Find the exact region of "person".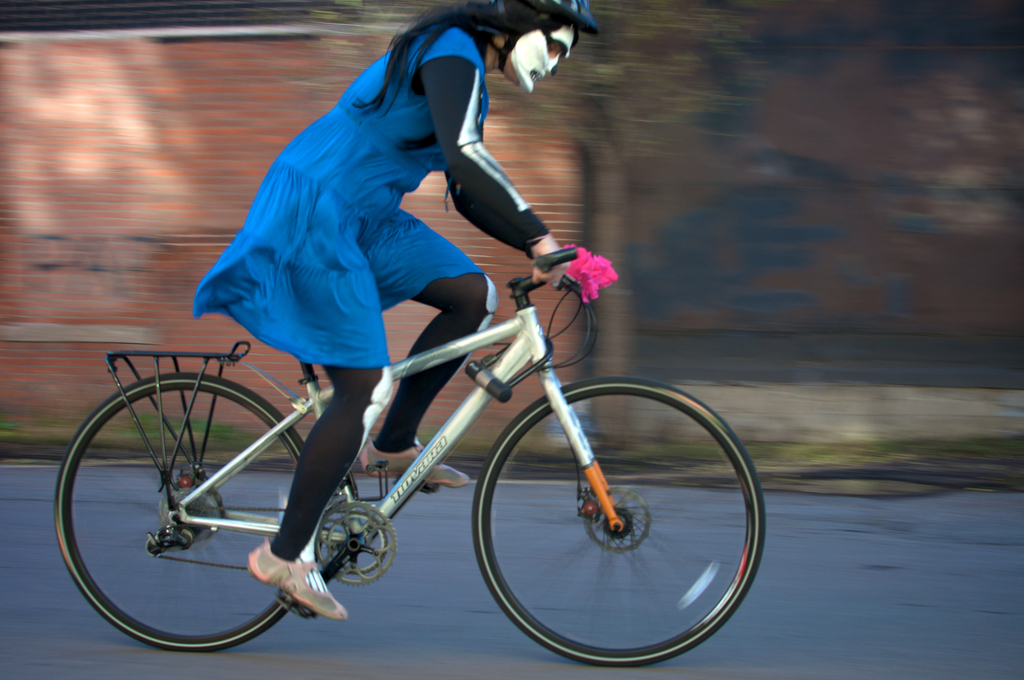
Exact region: box=[187, 0, 618, 620].
